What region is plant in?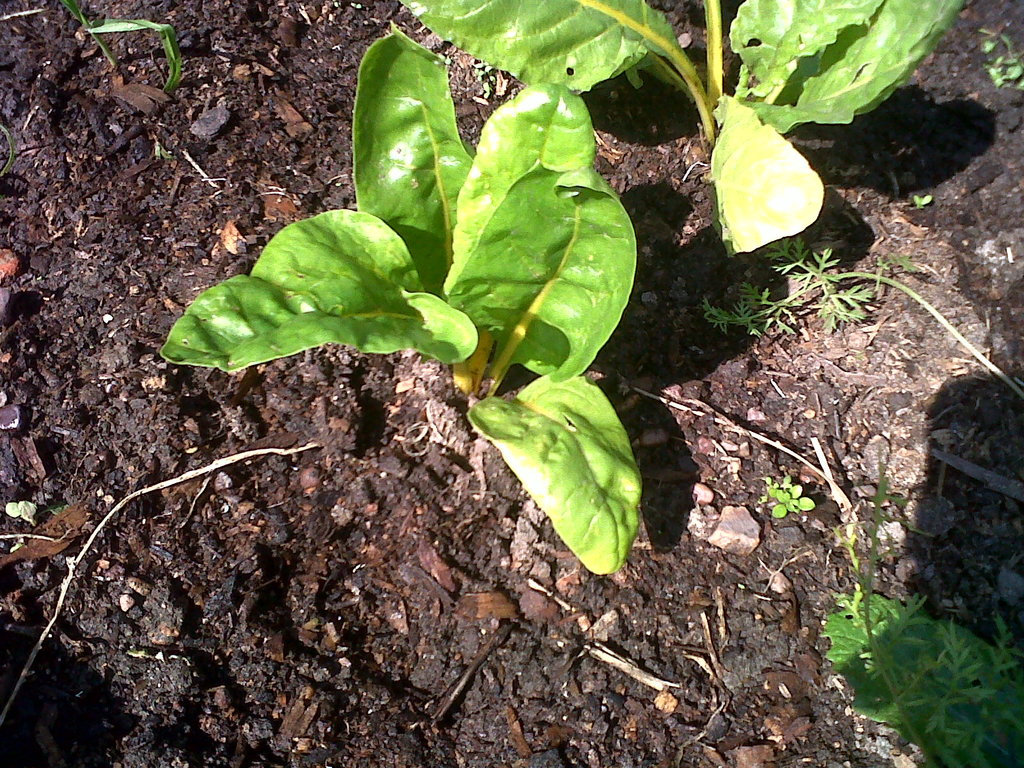
bbox(3, 499, 70, 550).
